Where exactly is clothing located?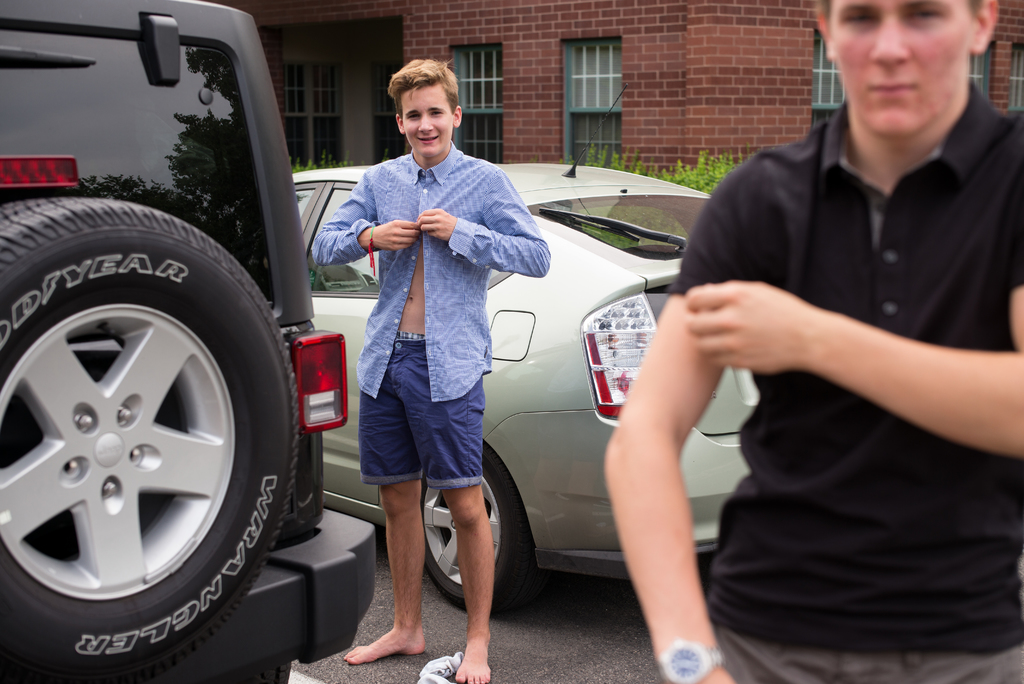
Its bounding box is x1=316, y1=135, x2=548, y2=493.
